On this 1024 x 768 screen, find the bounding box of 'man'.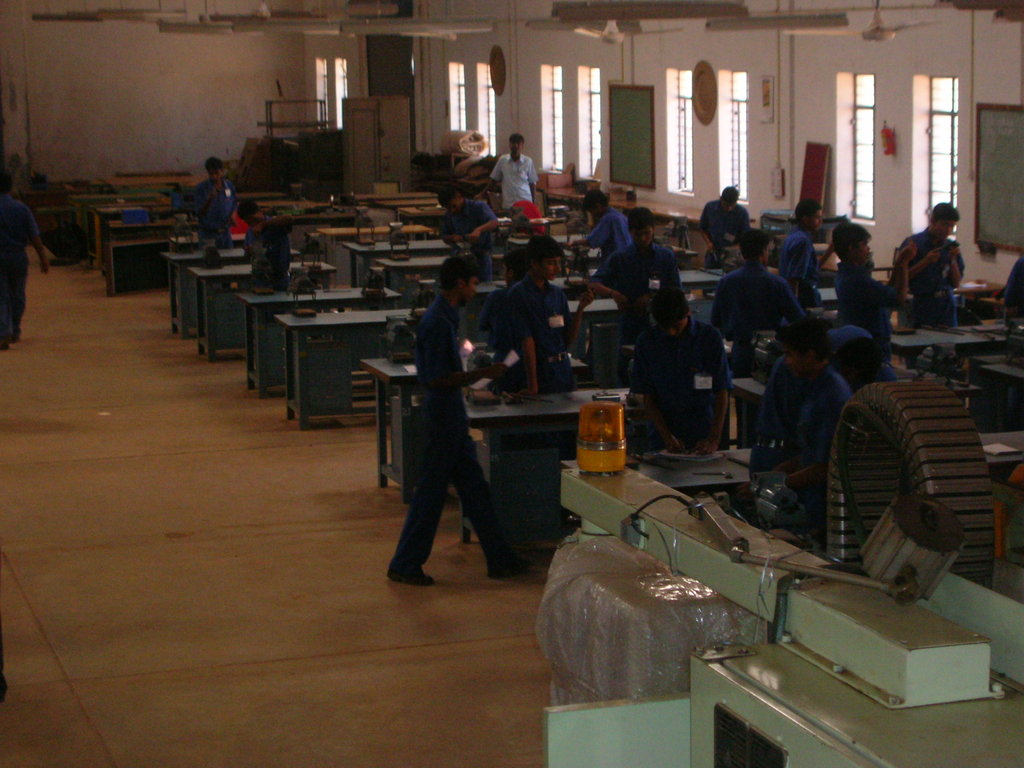
Bounding box: (left=629, top=287, right=732, bottom=464).
